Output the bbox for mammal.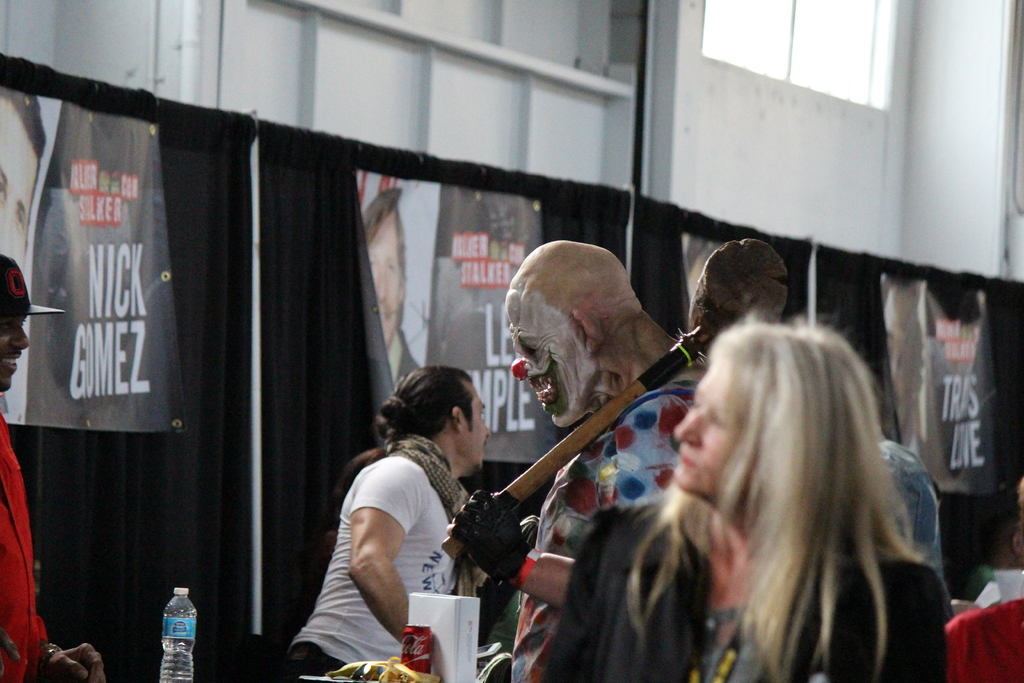
detection(358, 189, 422, 387).
